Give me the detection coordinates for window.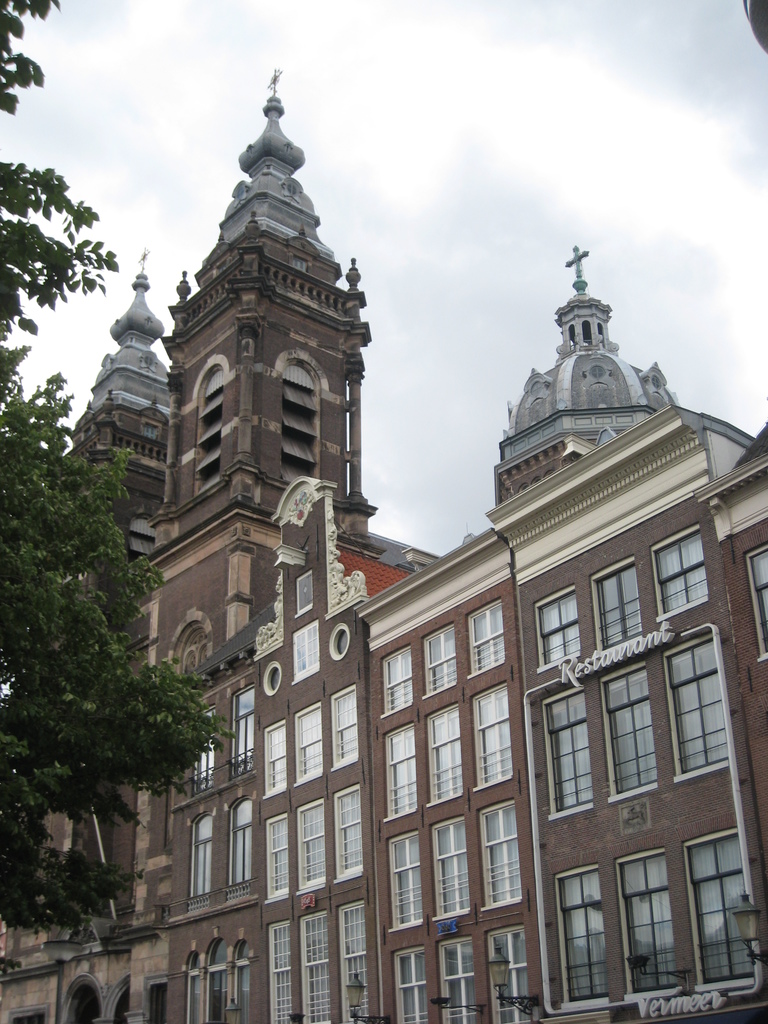
{"left": 231, "top": 795, "right": 252, "bottom": 884}.
